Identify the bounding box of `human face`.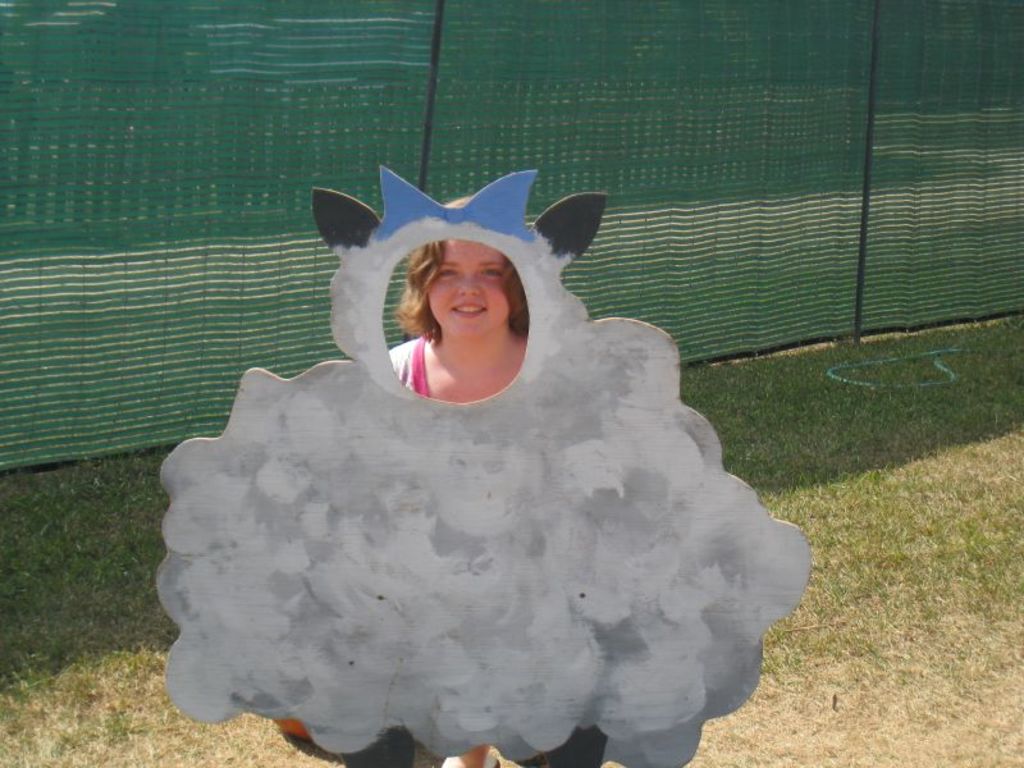
{"left": 425, "top": 242, "right": 508, "bottom": 334}.
